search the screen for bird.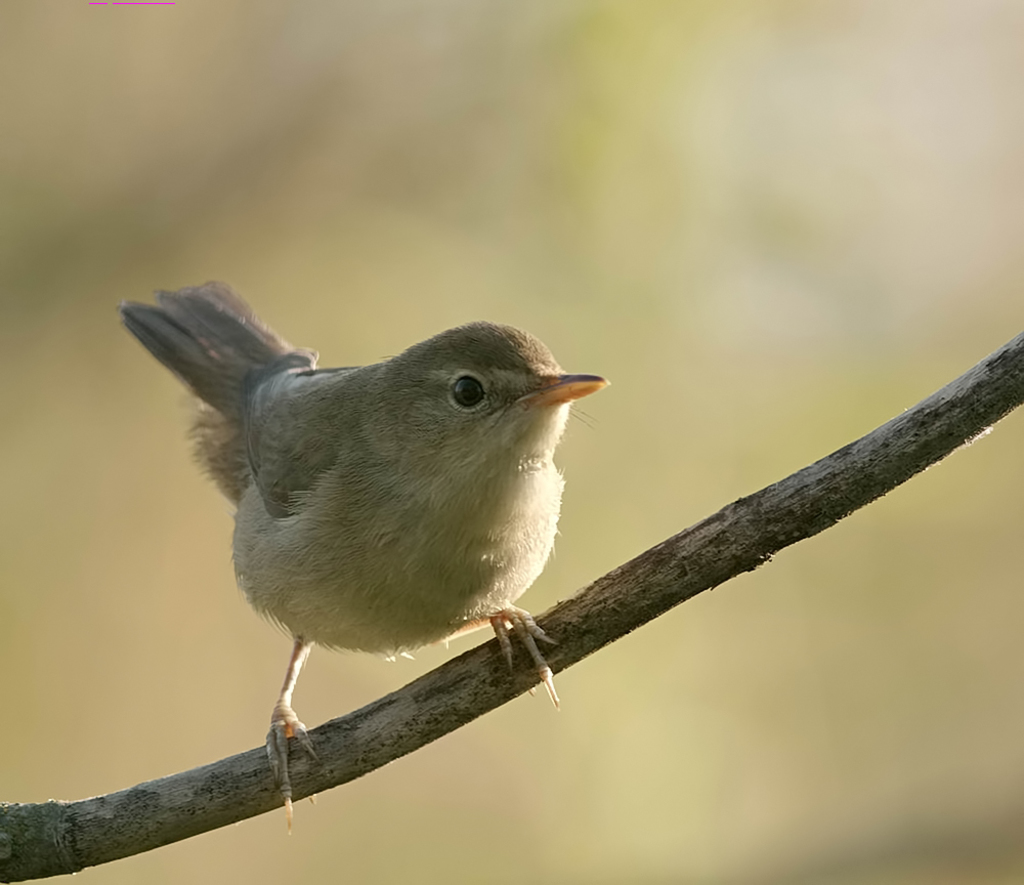
Found at (left=121, top=283, right=605, bottom=803).
